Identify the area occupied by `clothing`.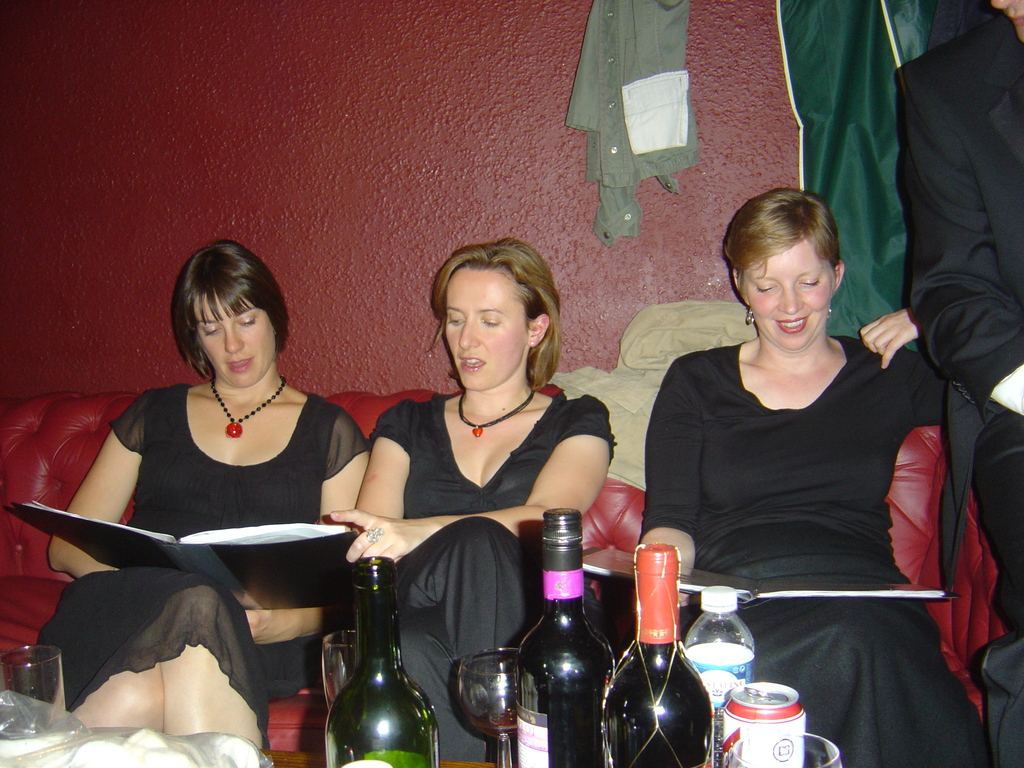
Area: {"left": 644, "top": 340, "right": 995, "bottom": 767}.
